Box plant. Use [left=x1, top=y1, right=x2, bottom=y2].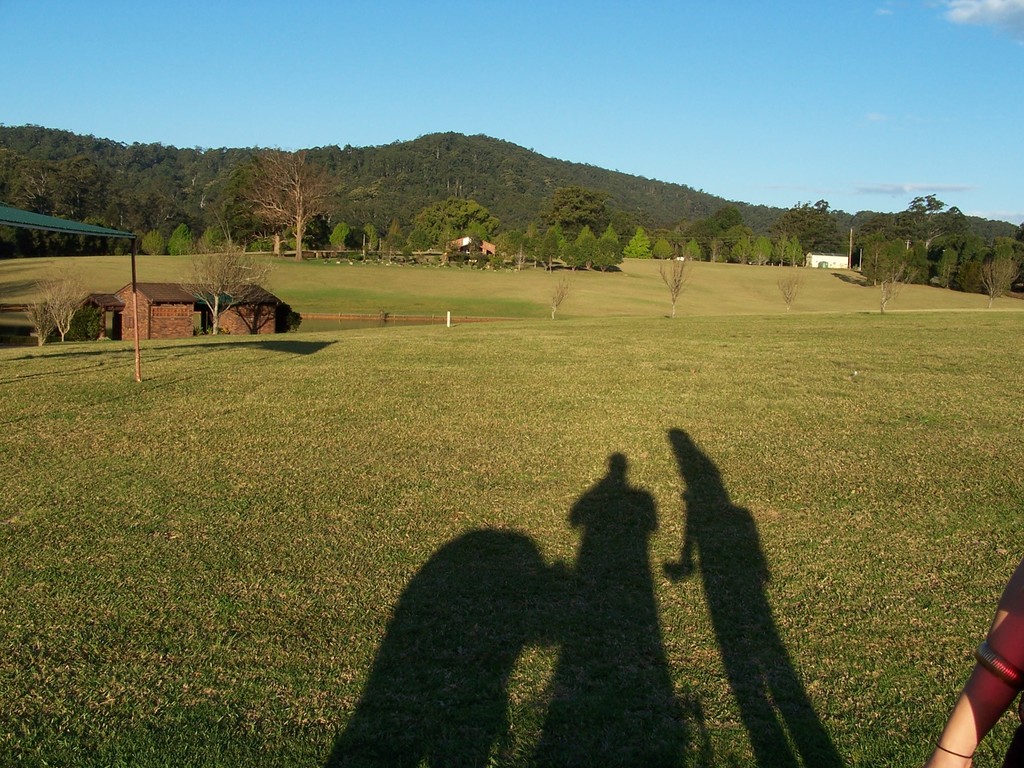
[left=876, top=260, right=915, bottom=314].
